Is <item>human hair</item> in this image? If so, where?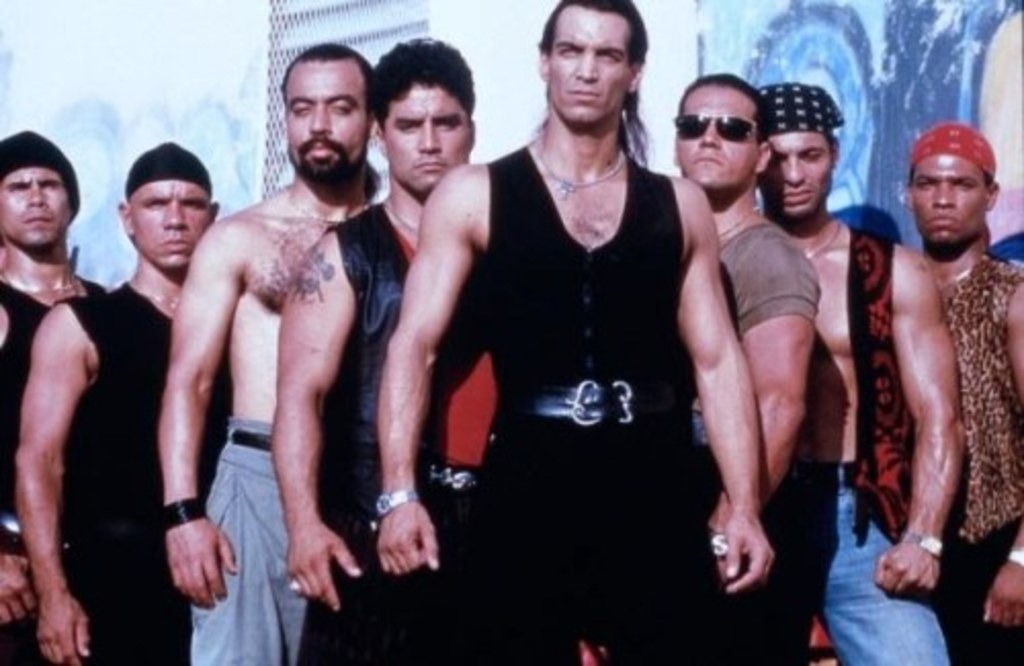
Yes, at bbox(279, 41, 385, 201).
